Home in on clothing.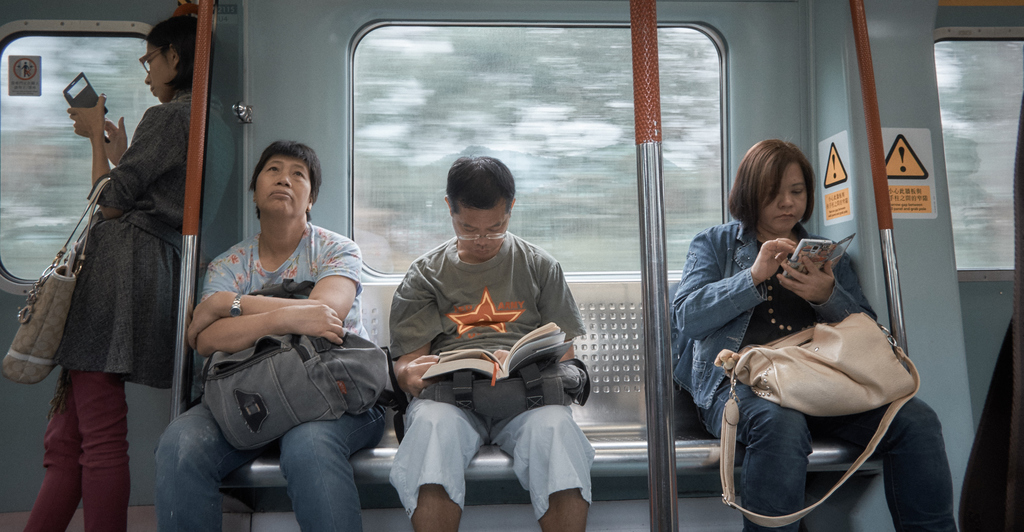
Homed in at BBox(19, 70, 193, 414).
